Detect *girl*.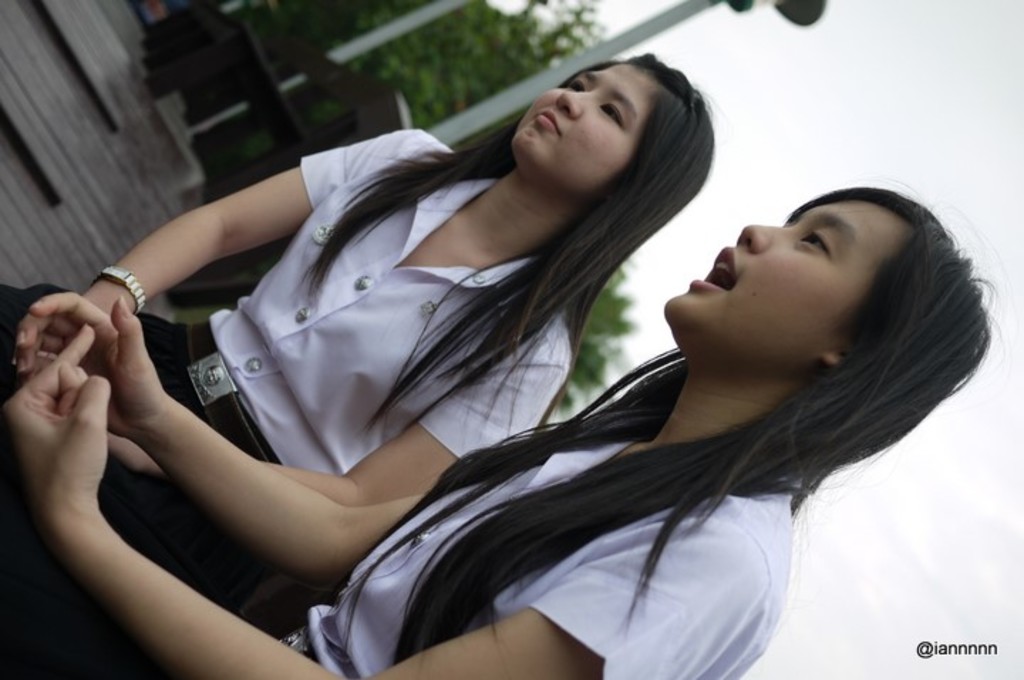
Detected at box=[0, 172, 996, 679].
